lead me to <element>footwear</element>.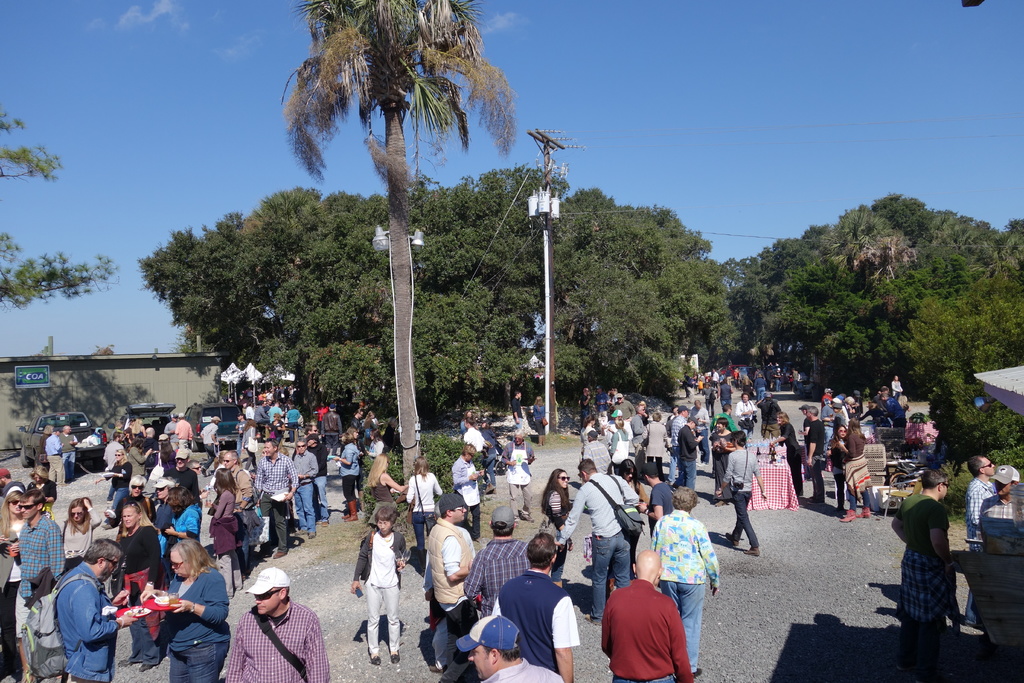
Lead to 271 548 284 558.
